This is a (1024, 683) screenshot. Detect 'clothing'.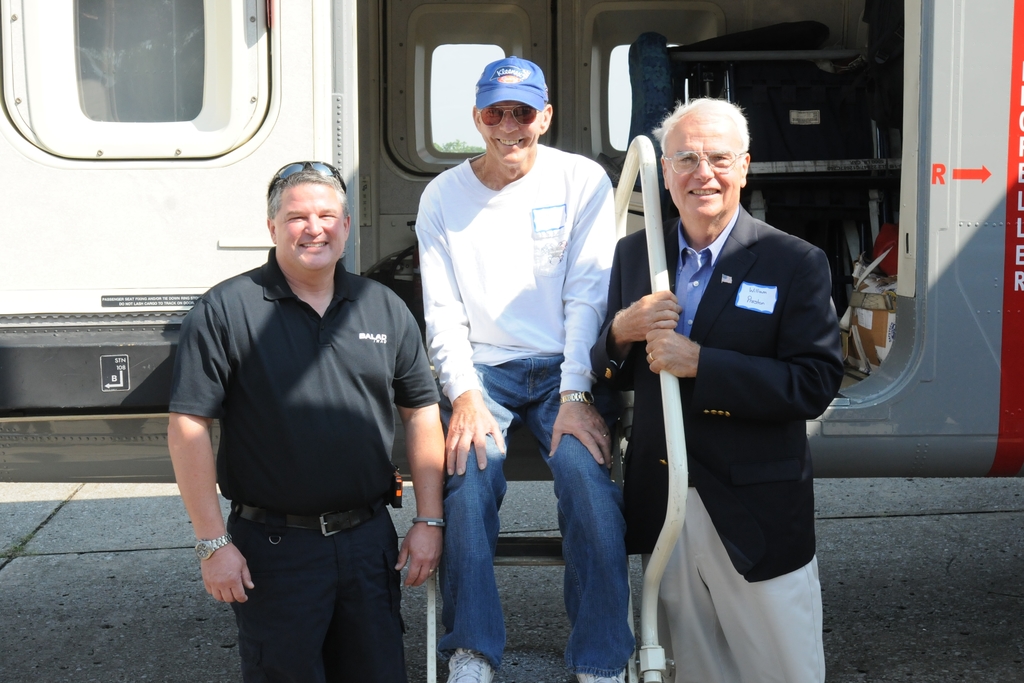
(414, 144, 623, 407).
